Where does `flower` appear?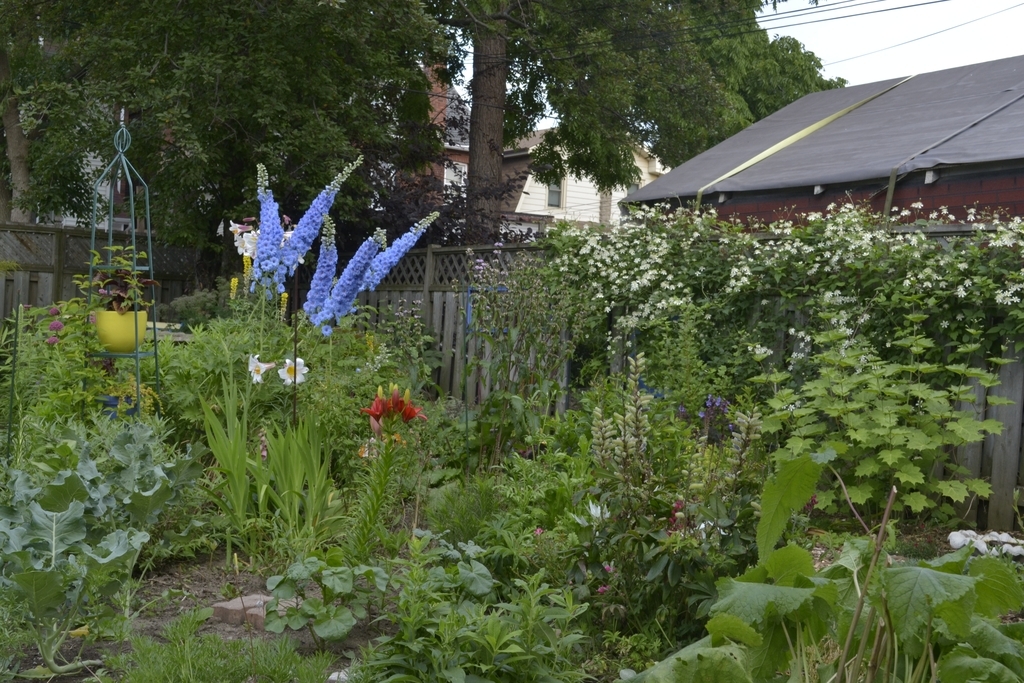
Appears at (x1=694, y1=391, x2=725, y2=418).
